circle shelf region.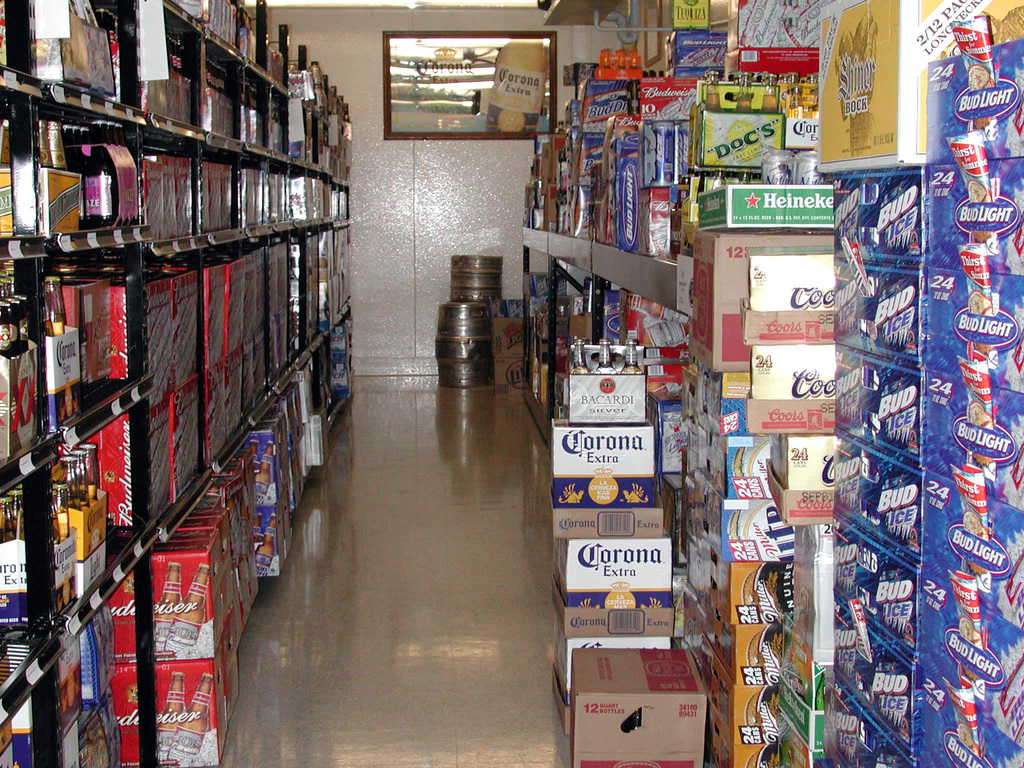
Region: [left=0, top=424, right=269, bottom=764].
